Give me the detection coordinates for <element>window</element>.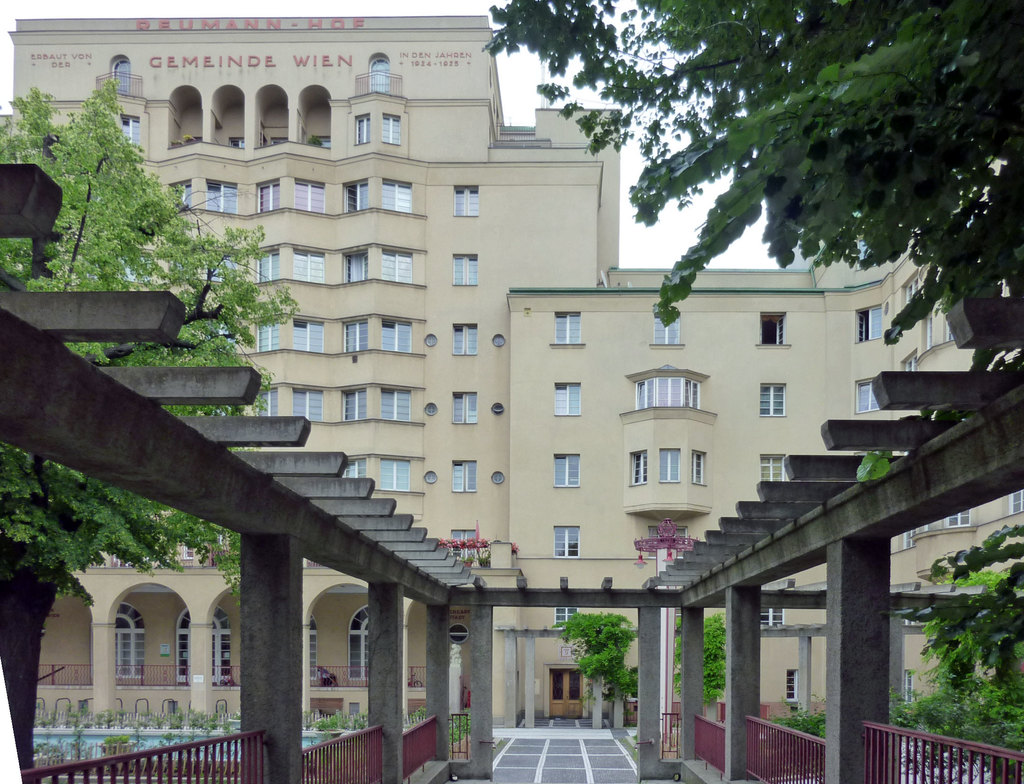
bbox(342, 174, 369, 213).
